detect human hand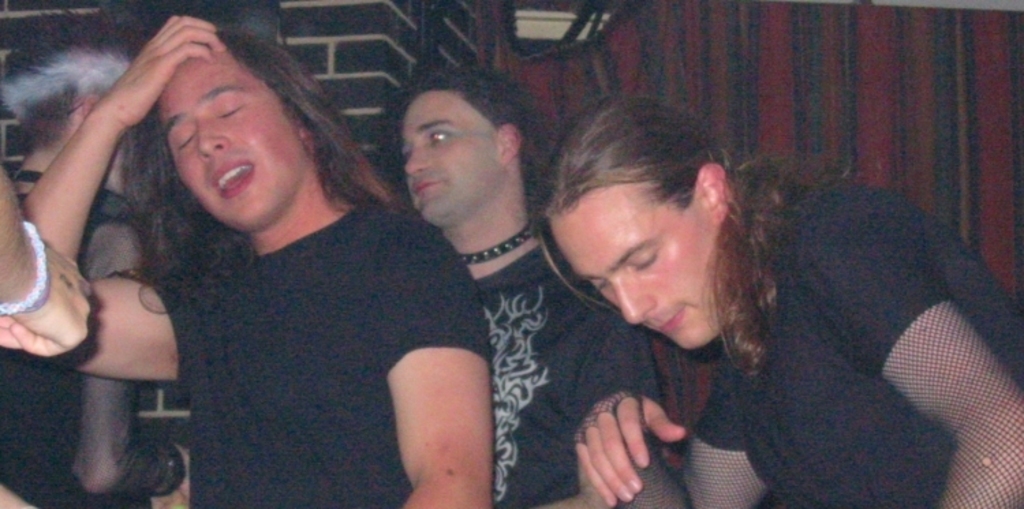
region(154, 445, 193, 508)
